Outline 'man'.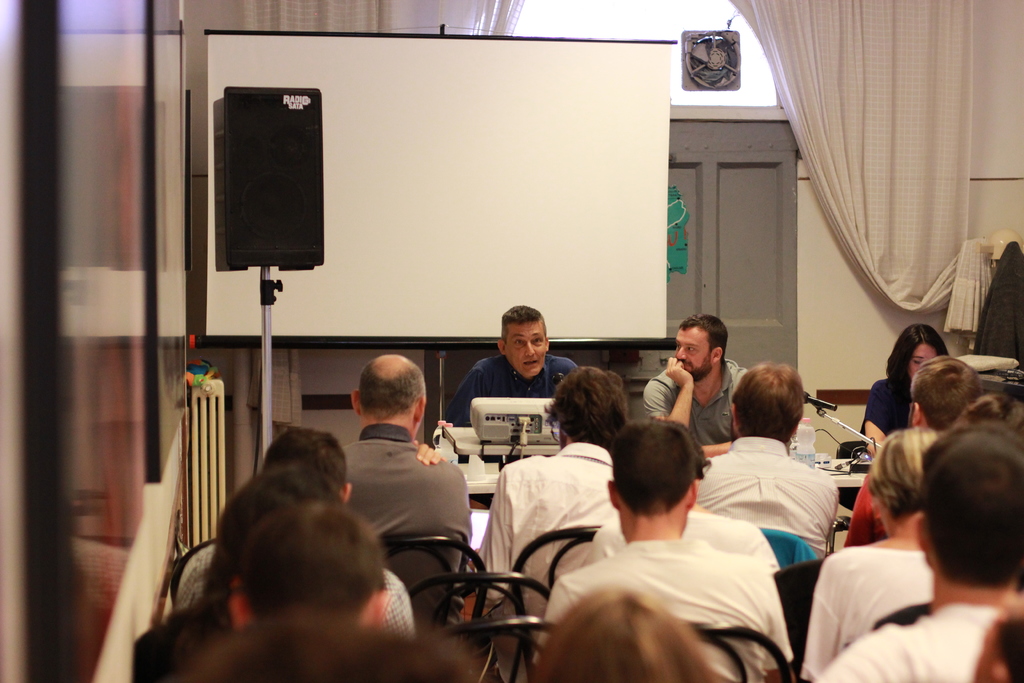
Outline: l=337, t=345, r=472, b=605.
